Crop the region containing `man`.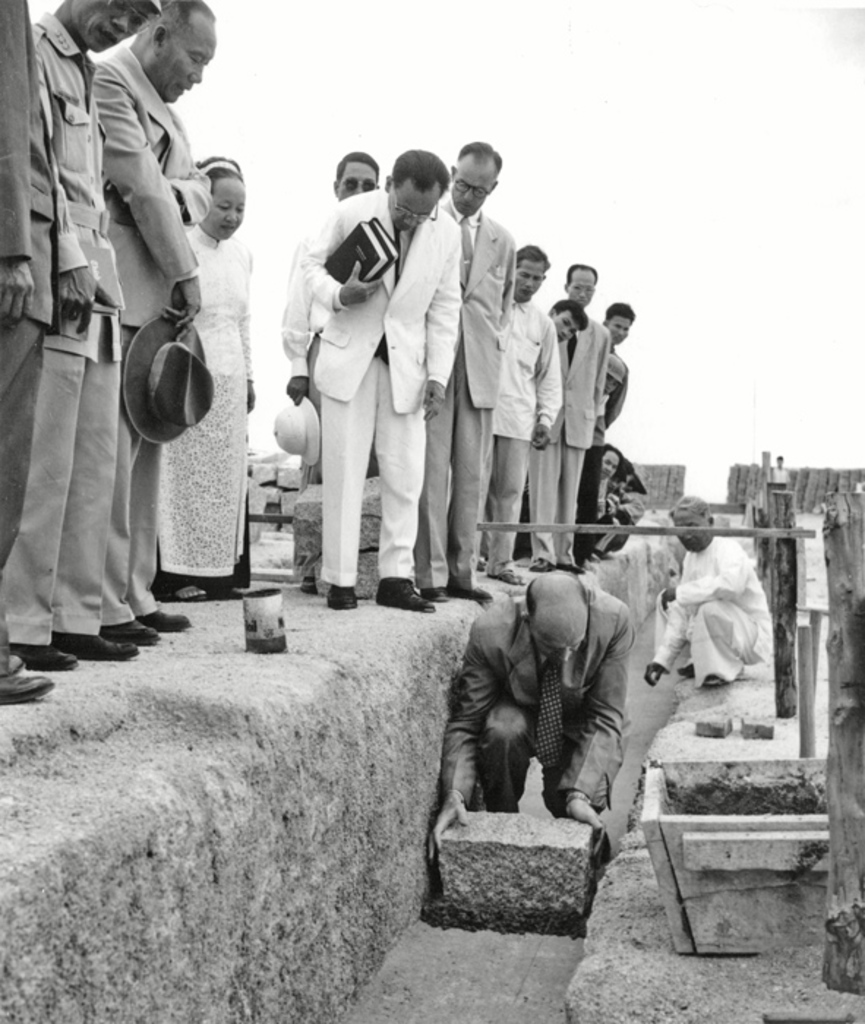
Crop region: <box>275,142,382,584</box>.
